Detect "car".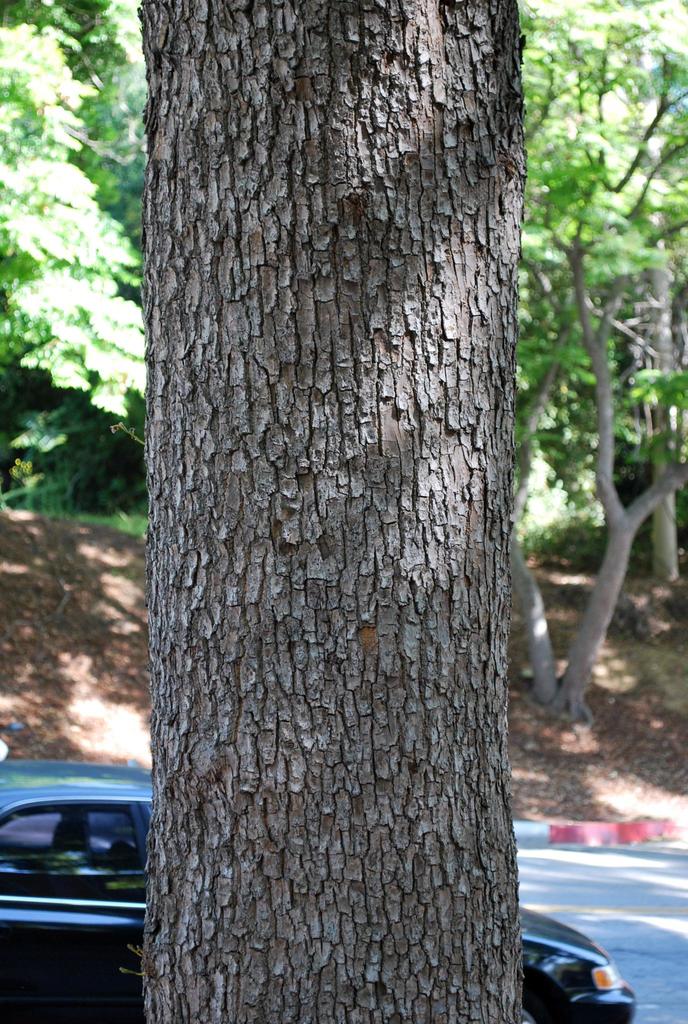
Detected at 0:758:639:1023.
